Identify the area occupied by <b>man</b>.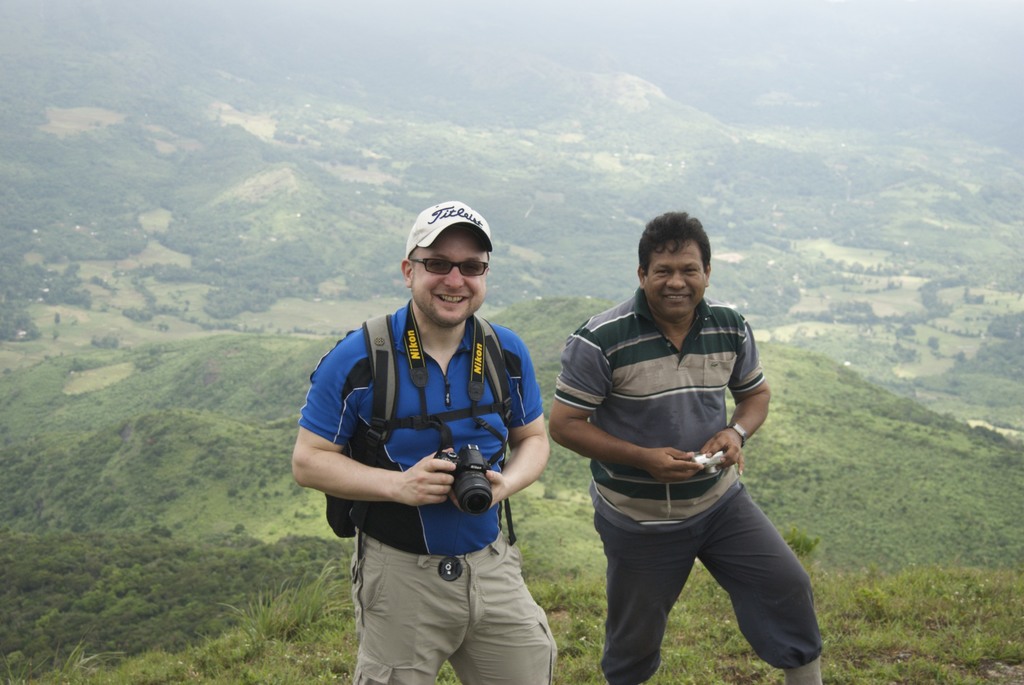
Area: {"left": 552, "top": 212, "right": 822, "bottom": 684}.
